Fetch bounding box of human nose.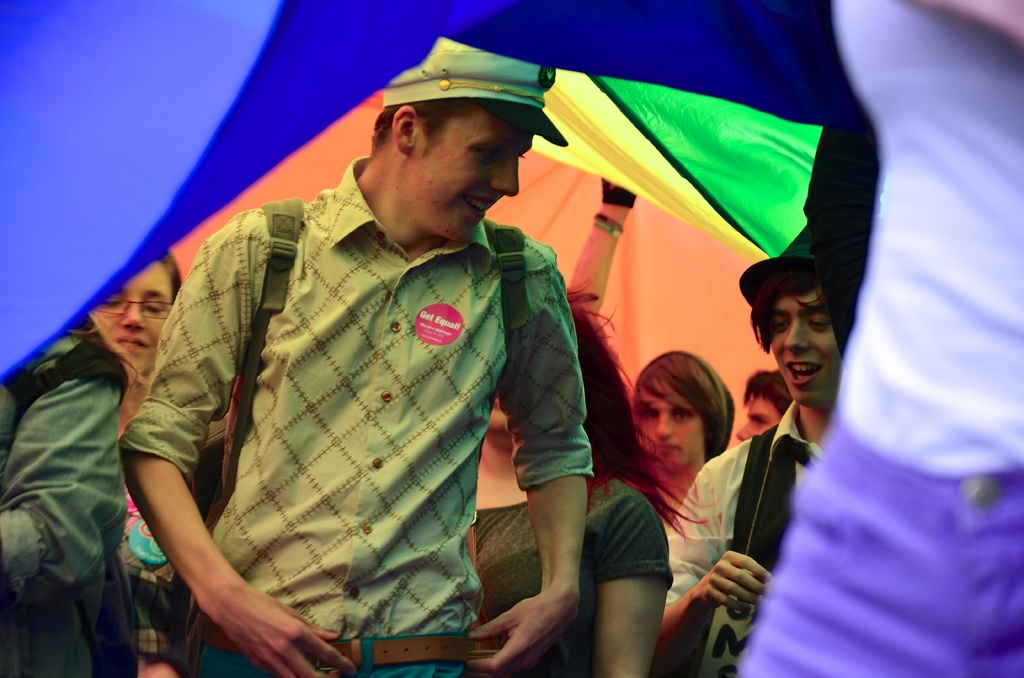
Bbox: <bbox>114, 301, 147, 331</bbox>.
